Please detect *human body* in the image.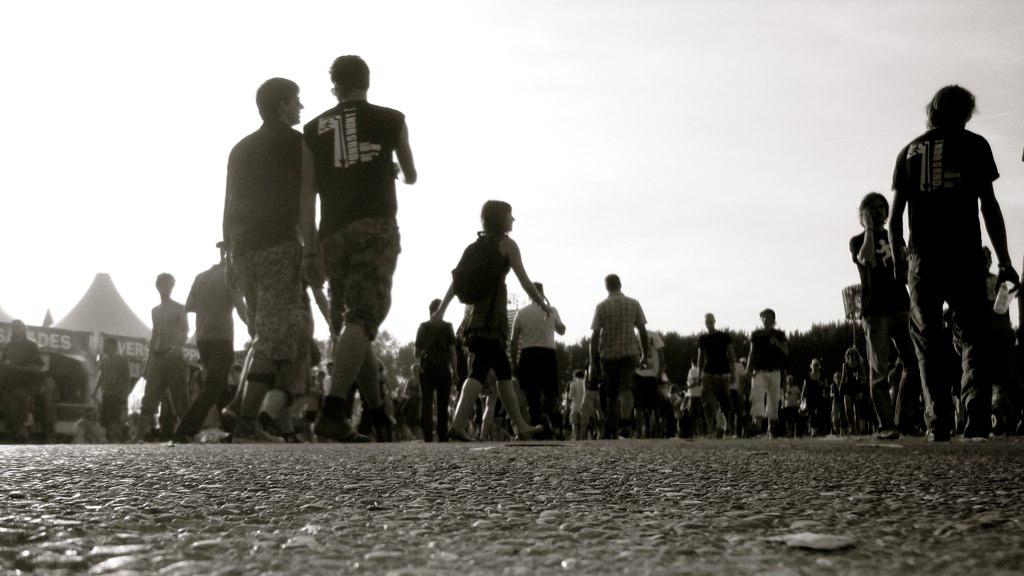
detection(322, 354, 337, 397).
